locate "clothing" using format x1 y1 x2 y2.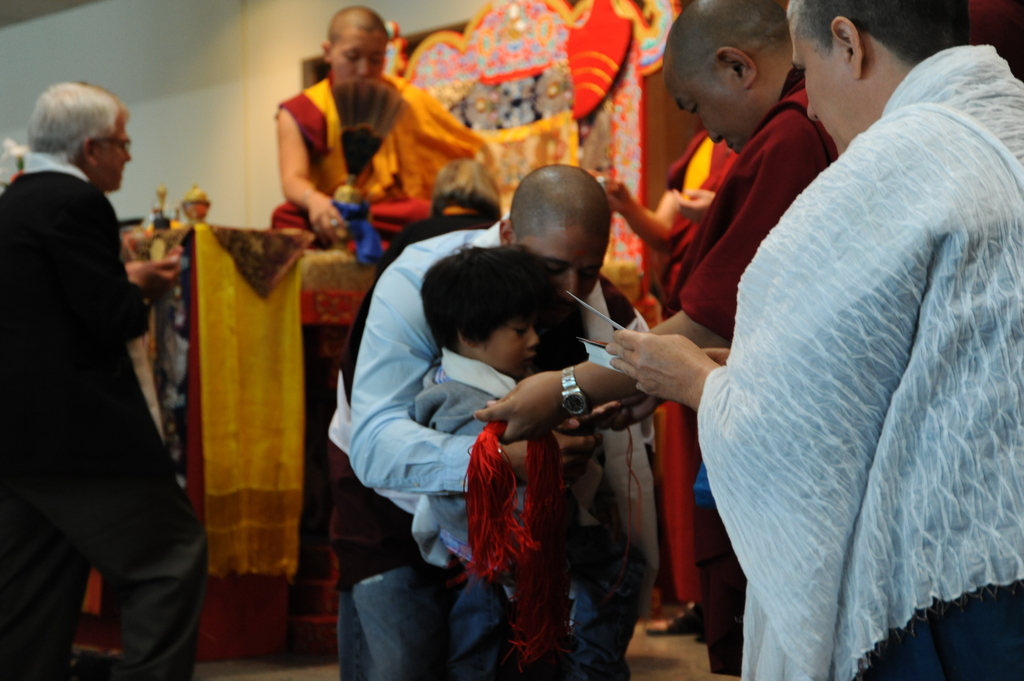
658 135 735 308.
